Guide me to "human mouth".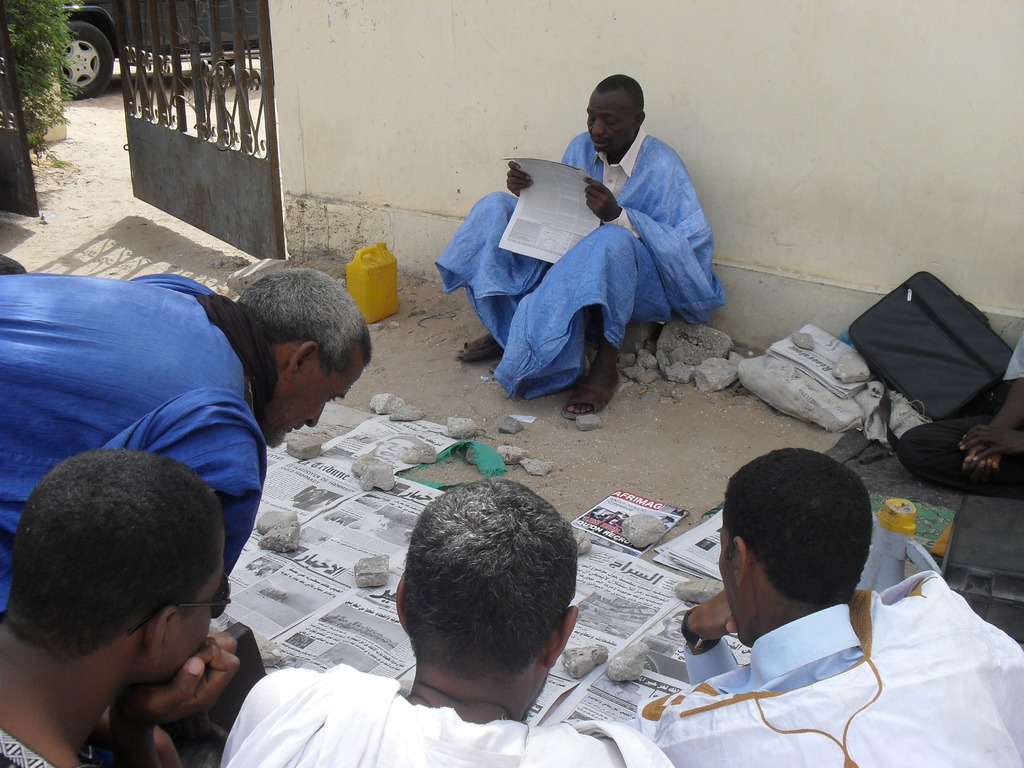
Guidance: select_region(589, 134, 612, 150).
